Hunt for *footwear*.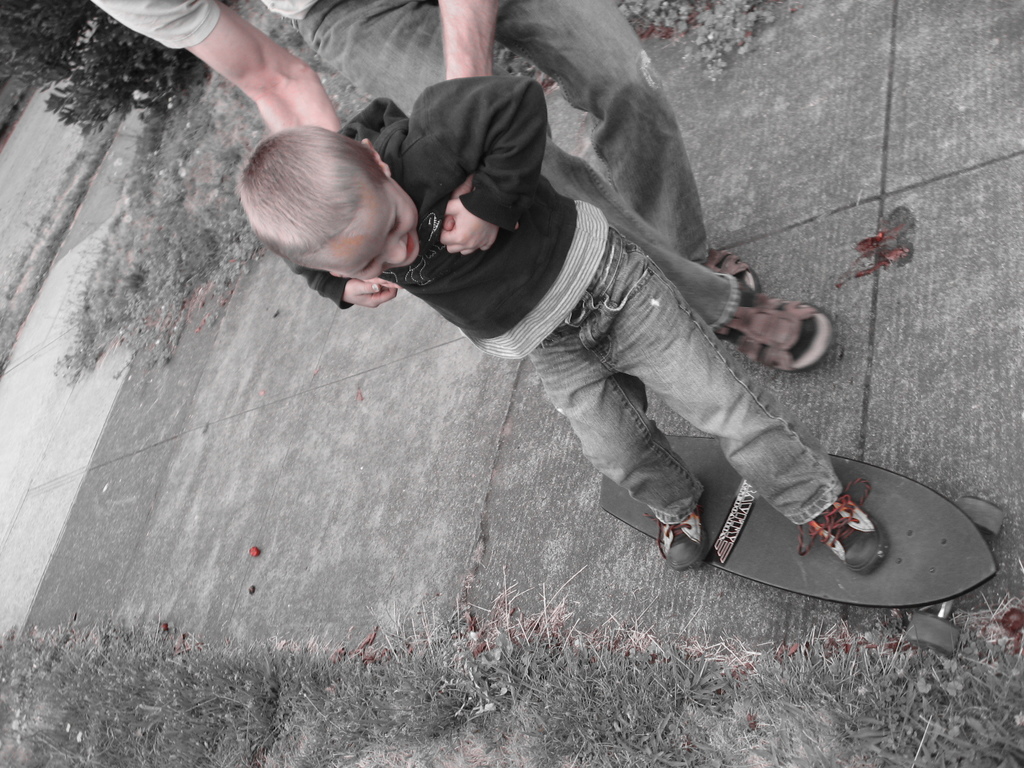
Hunted down at x1=795 y1=467 x2=886 y2=566.
